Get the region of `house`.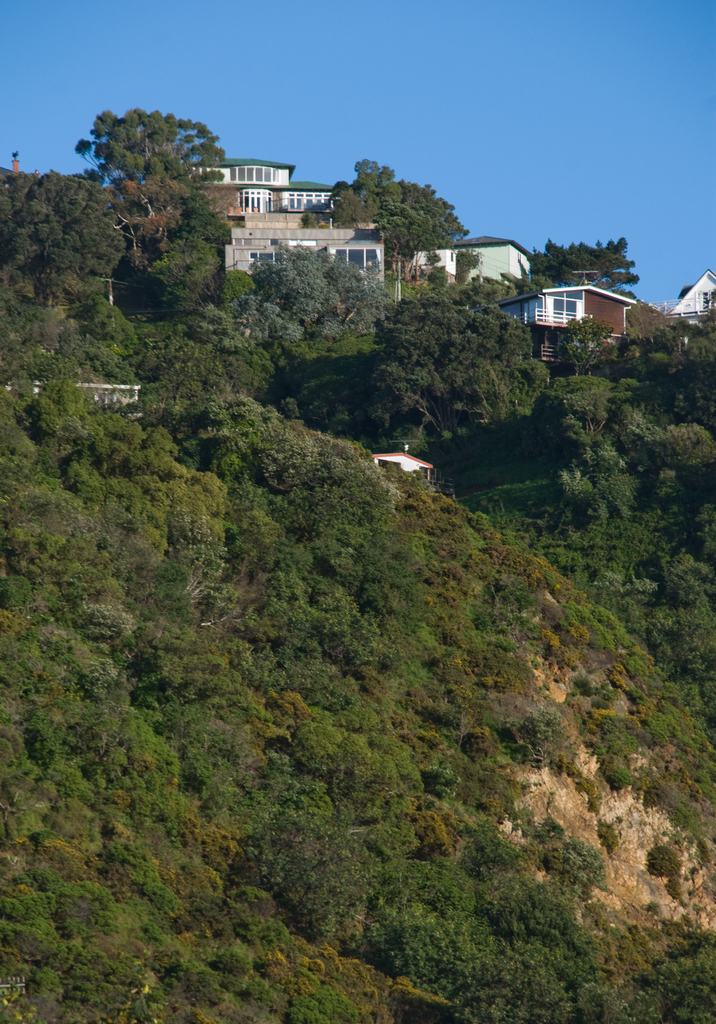
locate(335, 435, 459, 496).
